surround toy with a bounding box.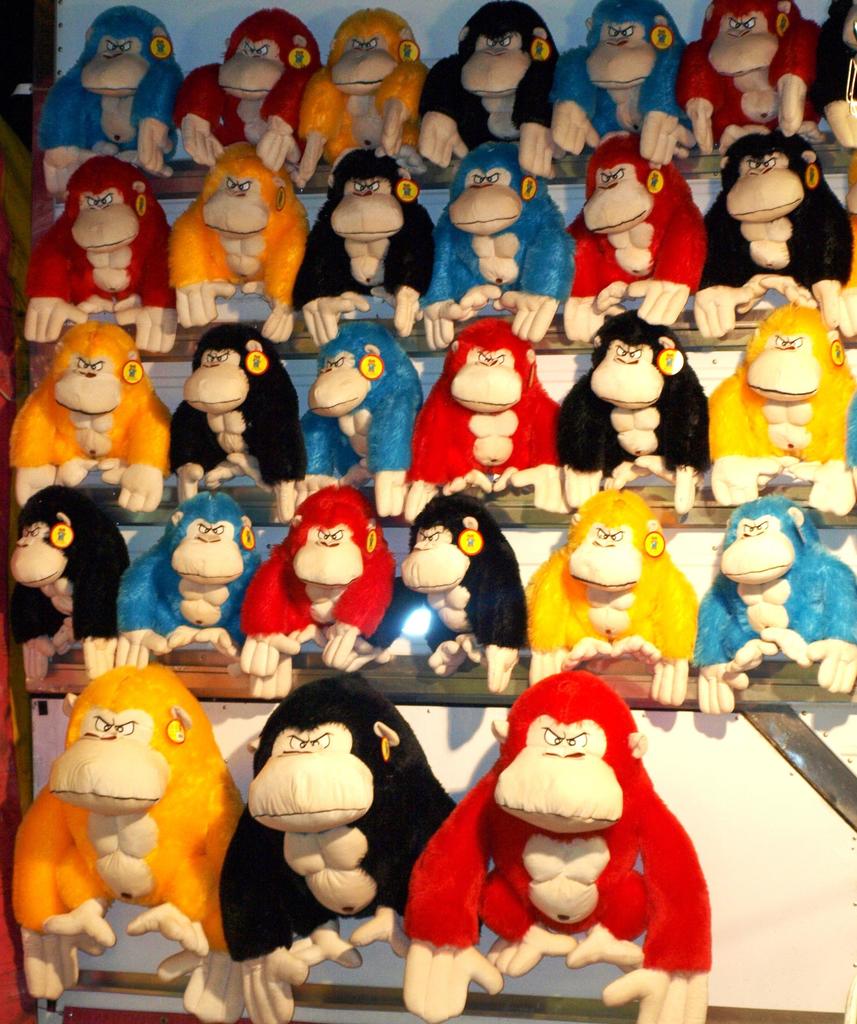
12, 321, 172, 515.
